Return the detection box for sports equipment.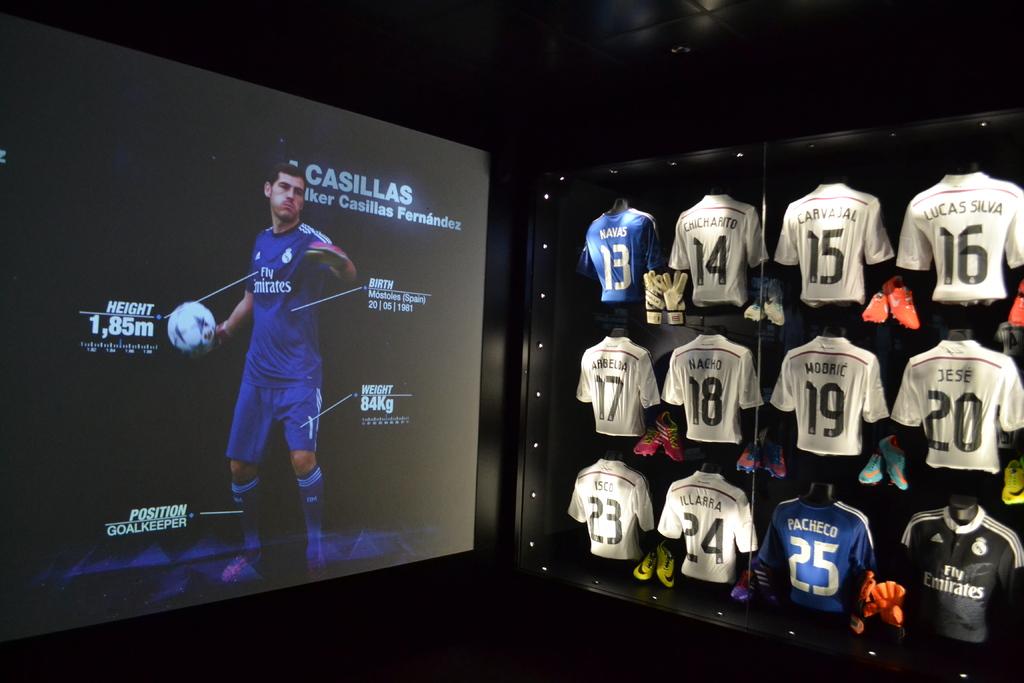
detection(653, 273, 692, 328).
